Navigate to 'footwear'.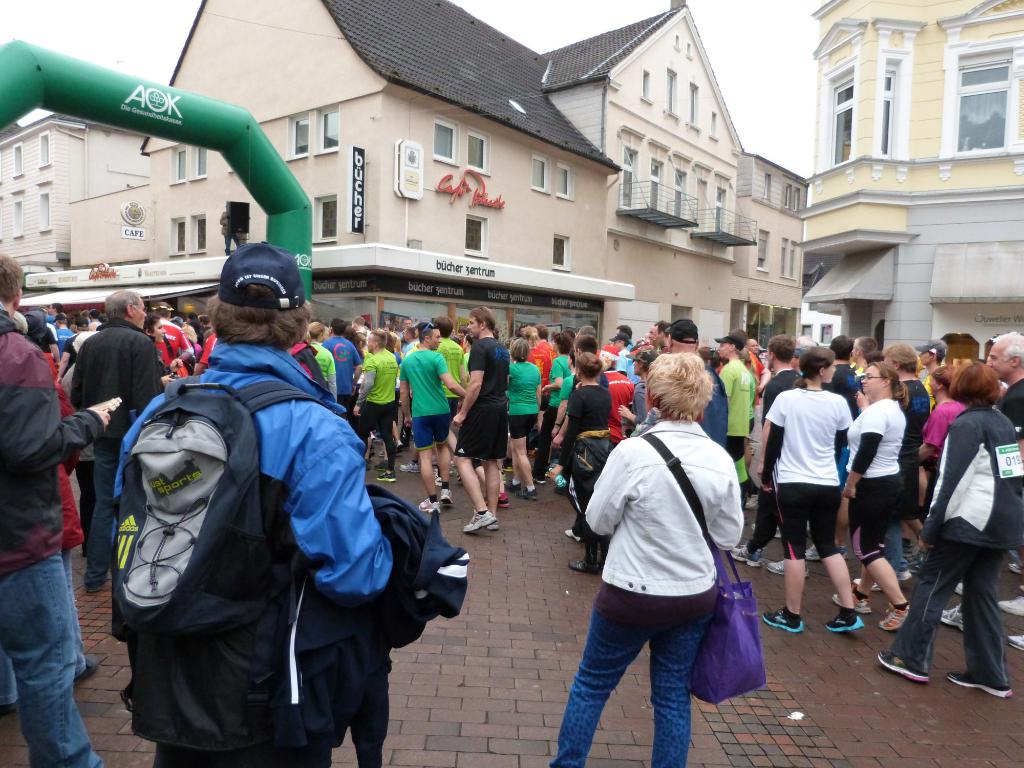
Navigation target: 954, 581, 963, 597.
